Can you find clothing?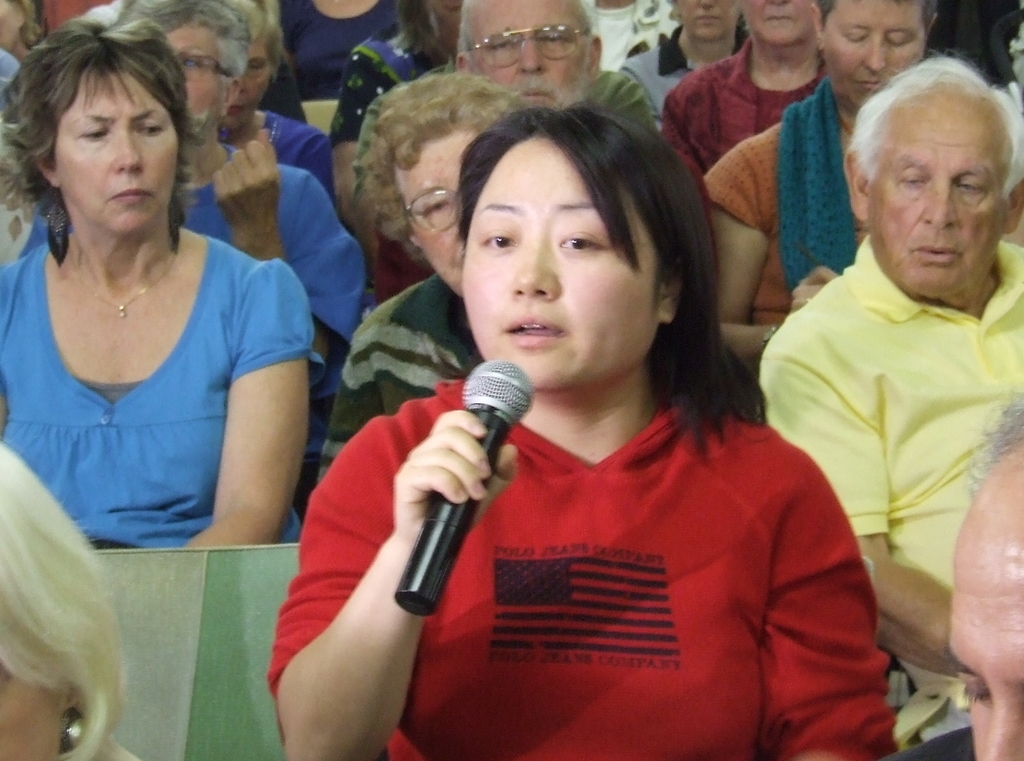
Yes, bounding box: (753, 238, 1023, 698).
